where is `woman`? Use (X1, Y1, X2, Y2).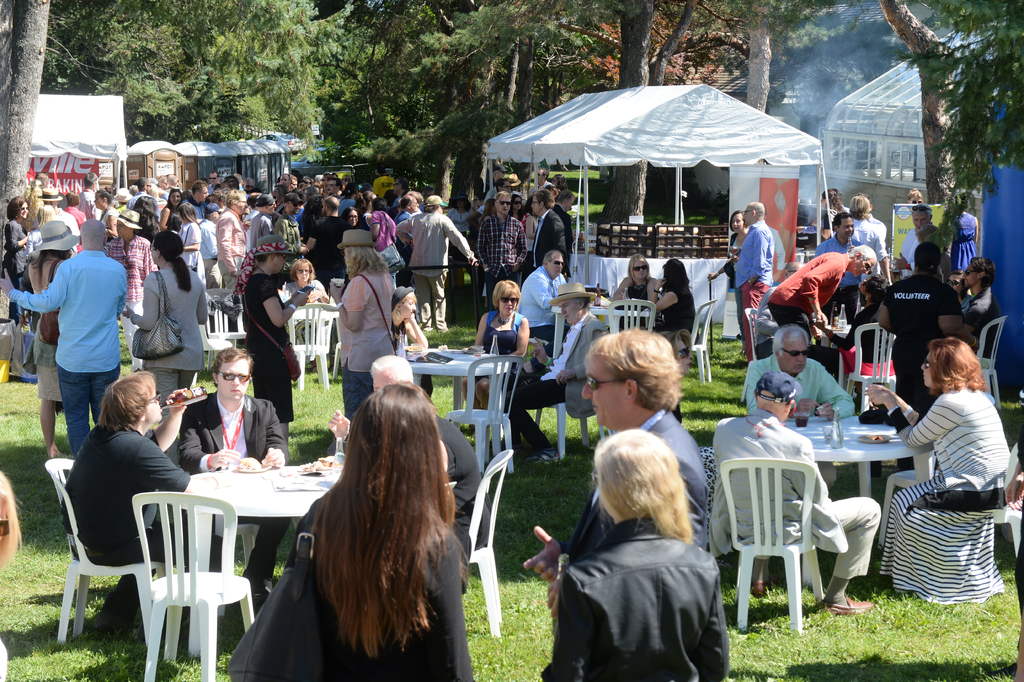
(301, 177, 313, 188).
